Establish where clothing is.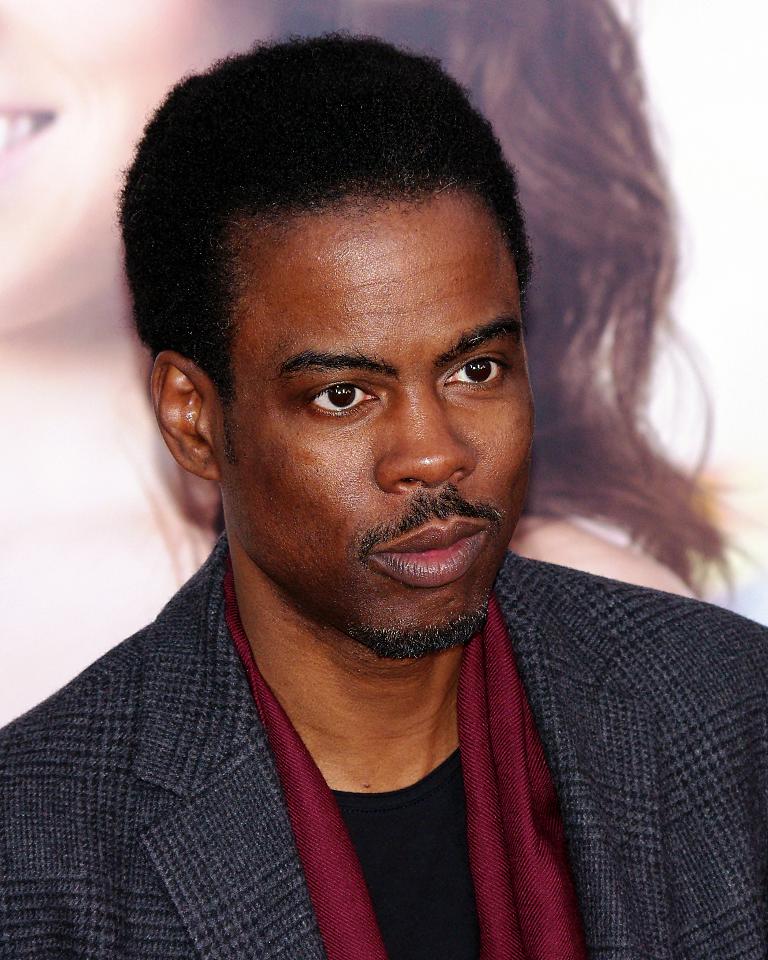
Established at 49,529,751,945.
